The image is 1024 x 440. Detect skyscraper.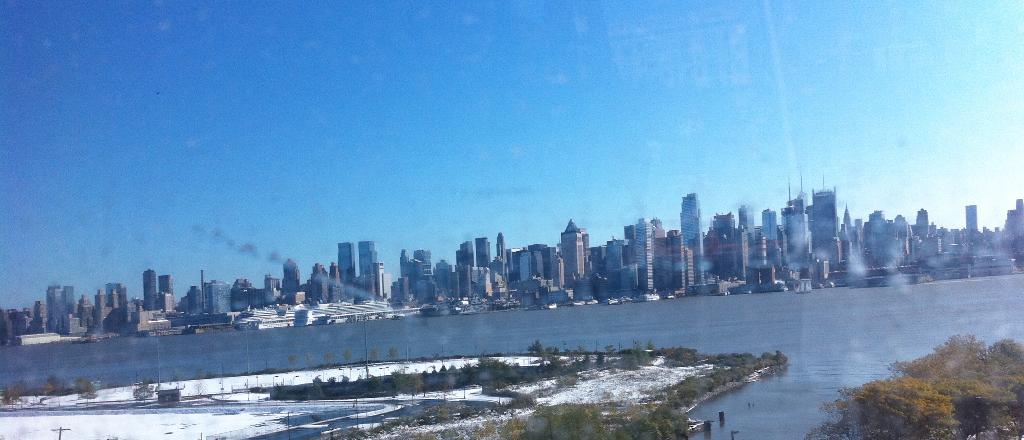
Detection: bbox=[138, 270, 156, 313].
